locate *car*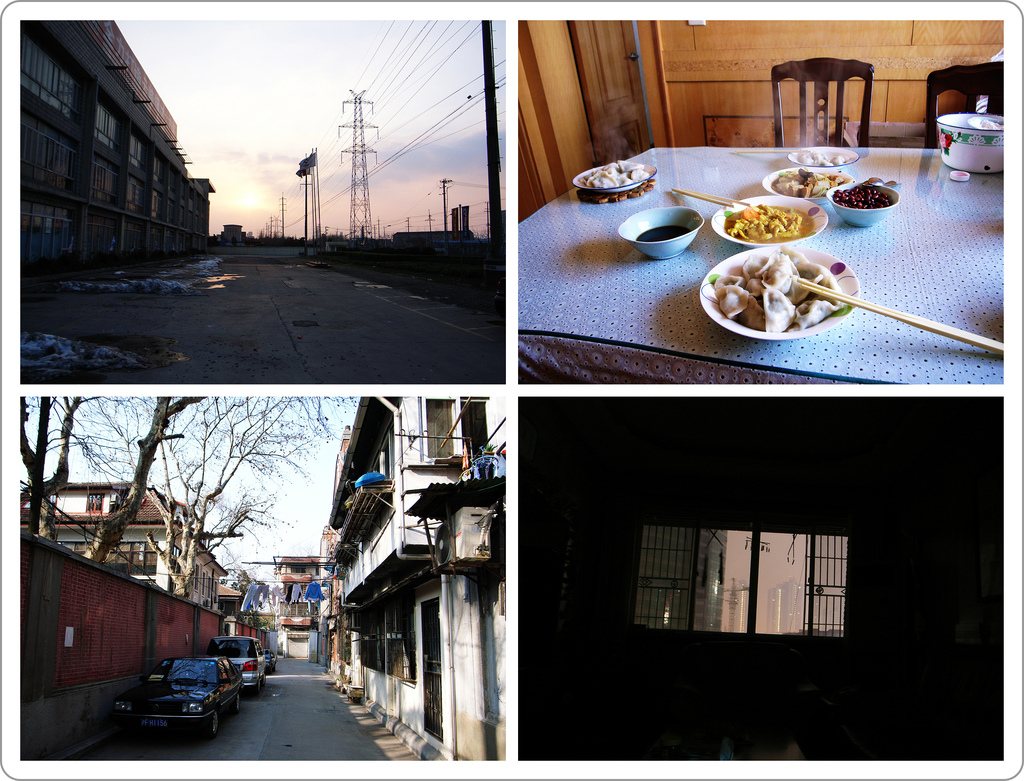
{"x1": 259, "y1": 648, "x2": 275, "y2": 667}
